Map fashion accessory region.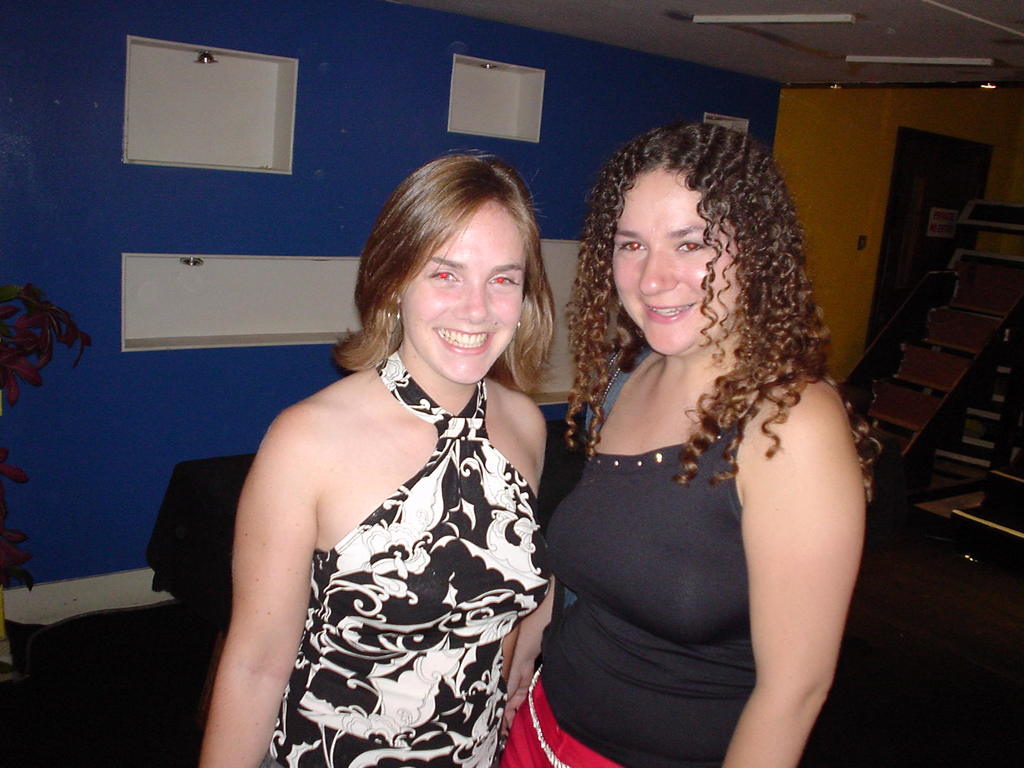
Mapped to bbox=(515, 303, 525, 347).
